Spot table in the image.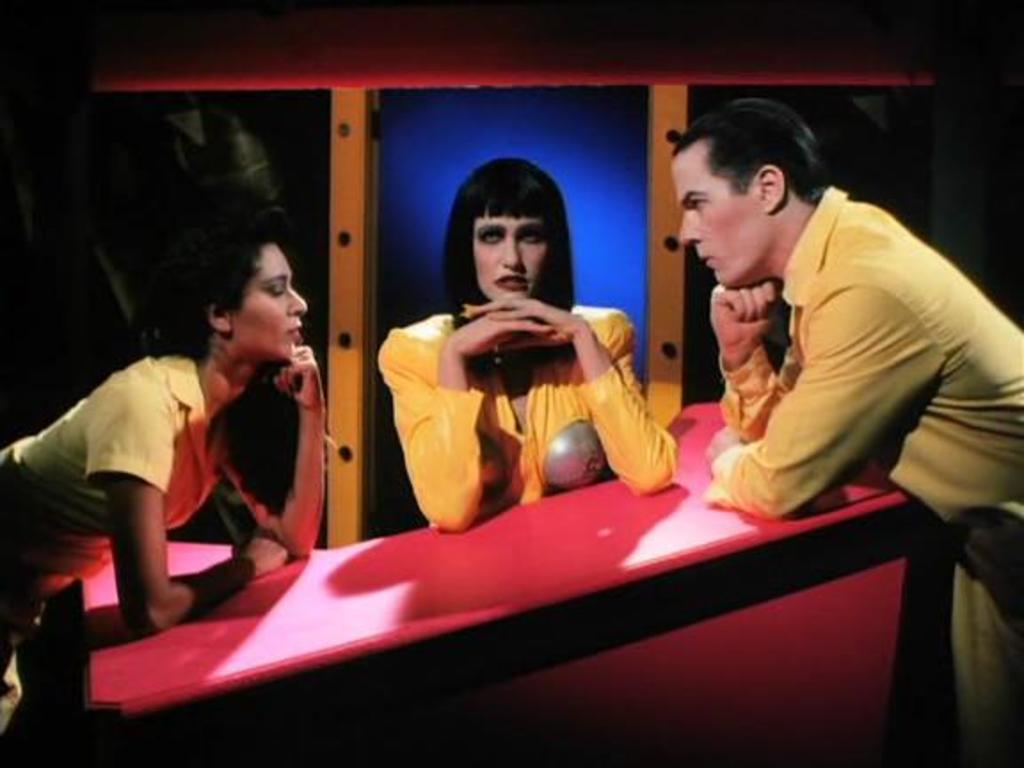
table found at detection(0, 471, 969, 750).
